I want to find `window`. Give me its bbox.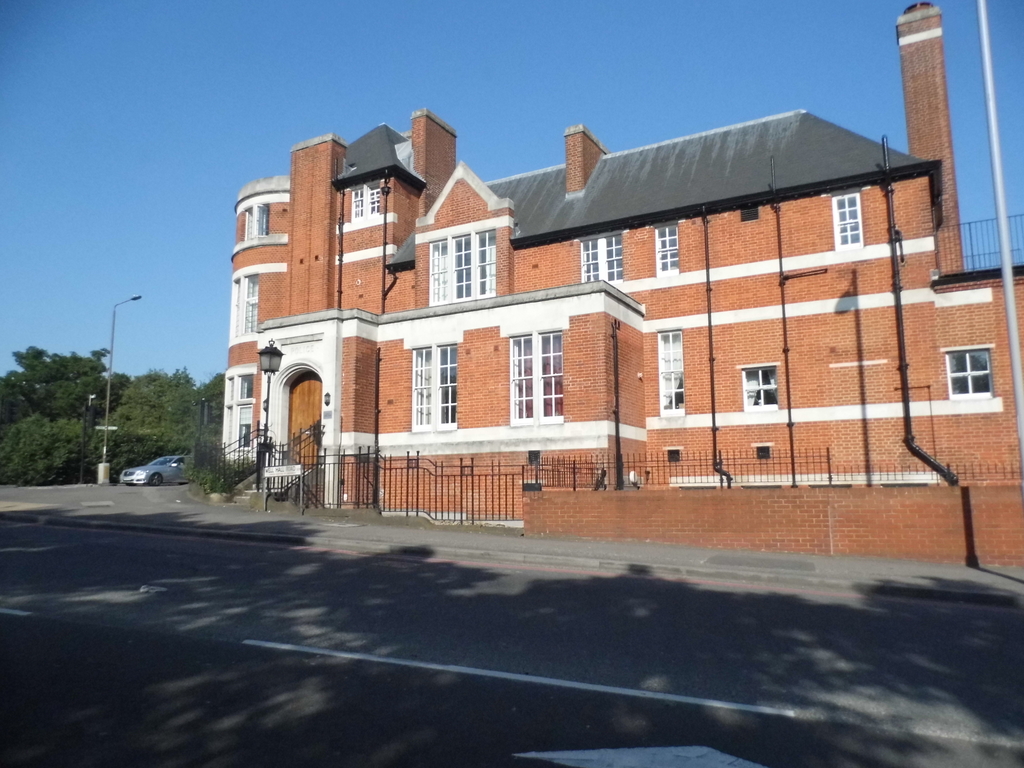
detection(252, 200, 269, 240).
